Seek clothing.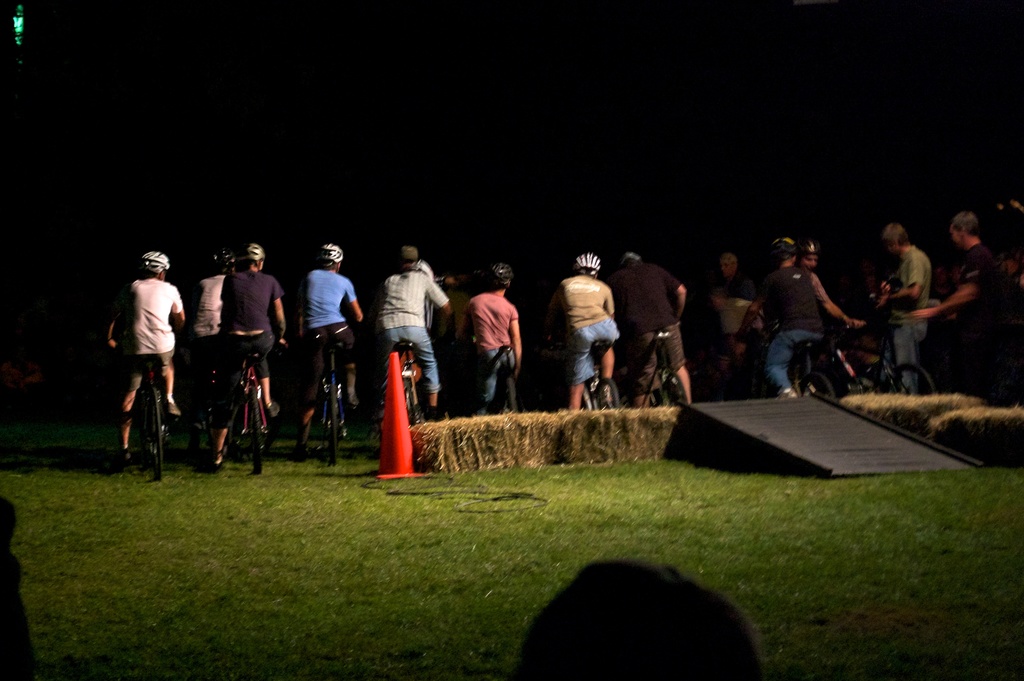
left=744, top=266, right=821, bottom=391.
